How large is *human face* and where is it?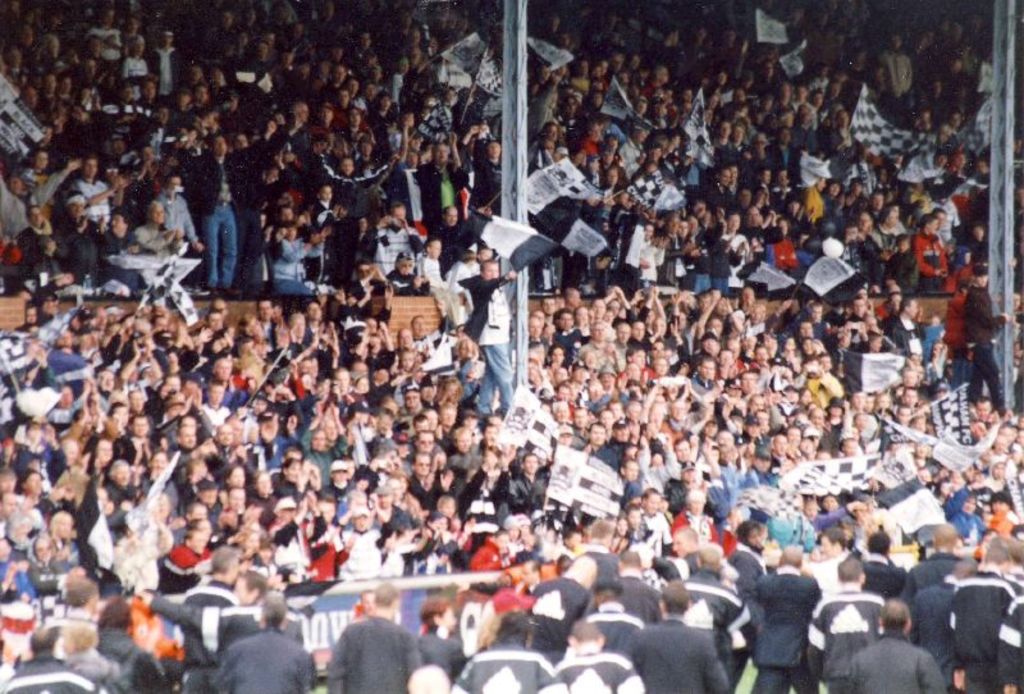
Bounding box: {"x1": 148, "y1": 205, "x2": 161, "y2": 227}.
